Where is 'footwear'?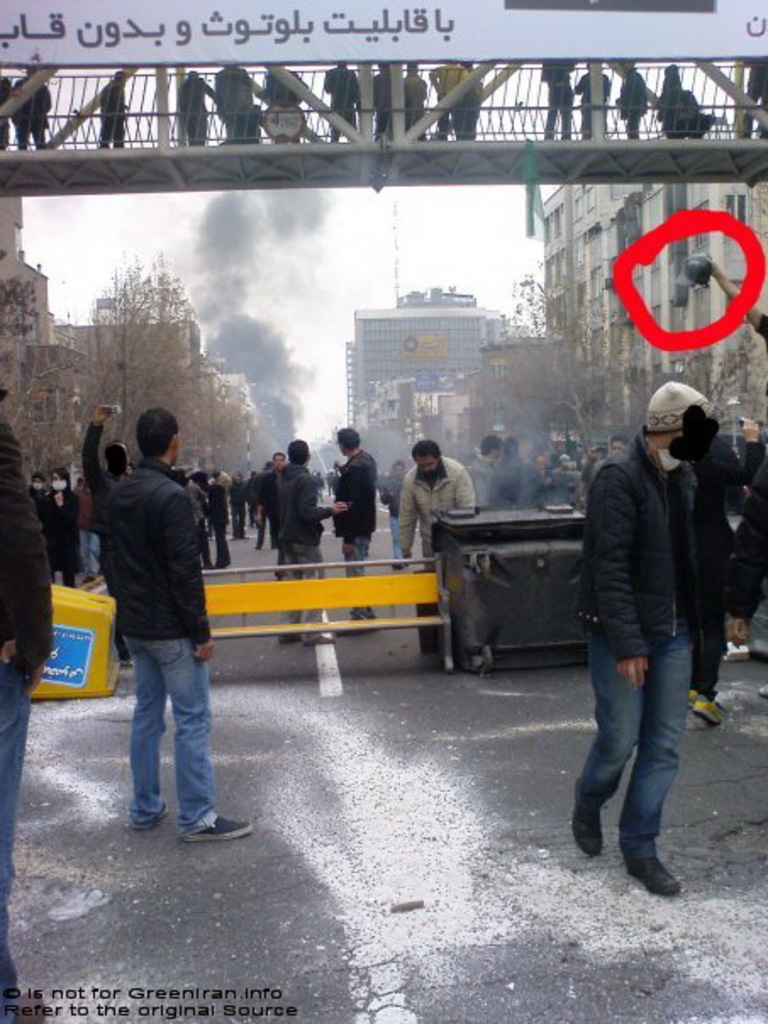
(x1=395, y1=565, x2=409, y2=568).
